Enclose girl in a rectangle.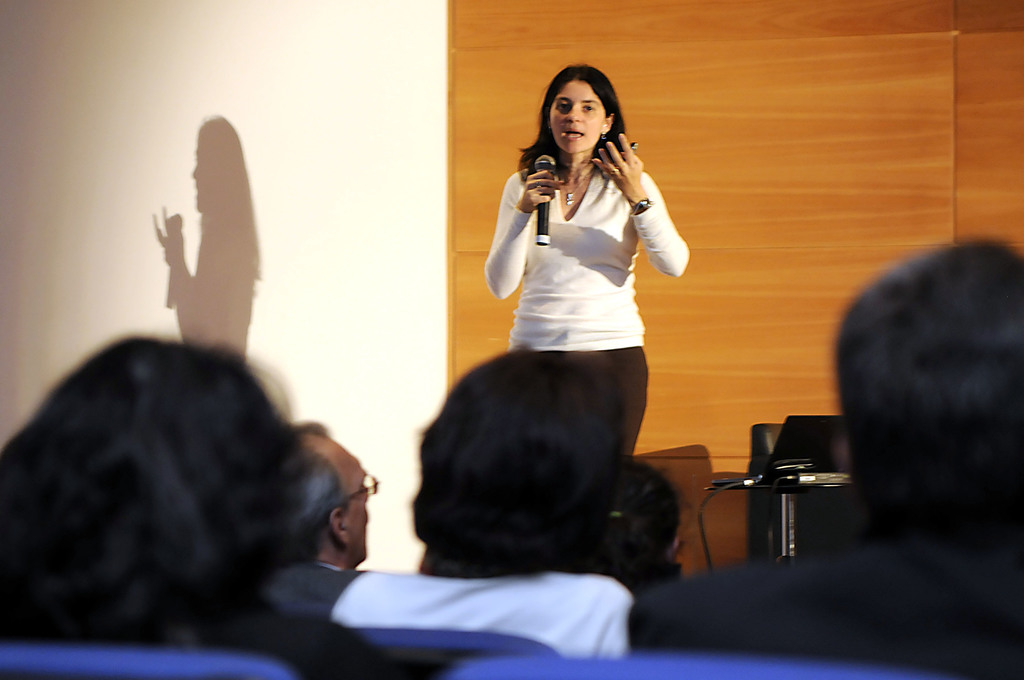
{"left": 486, "top": 67, "right": 692, "bottom": 458}.
